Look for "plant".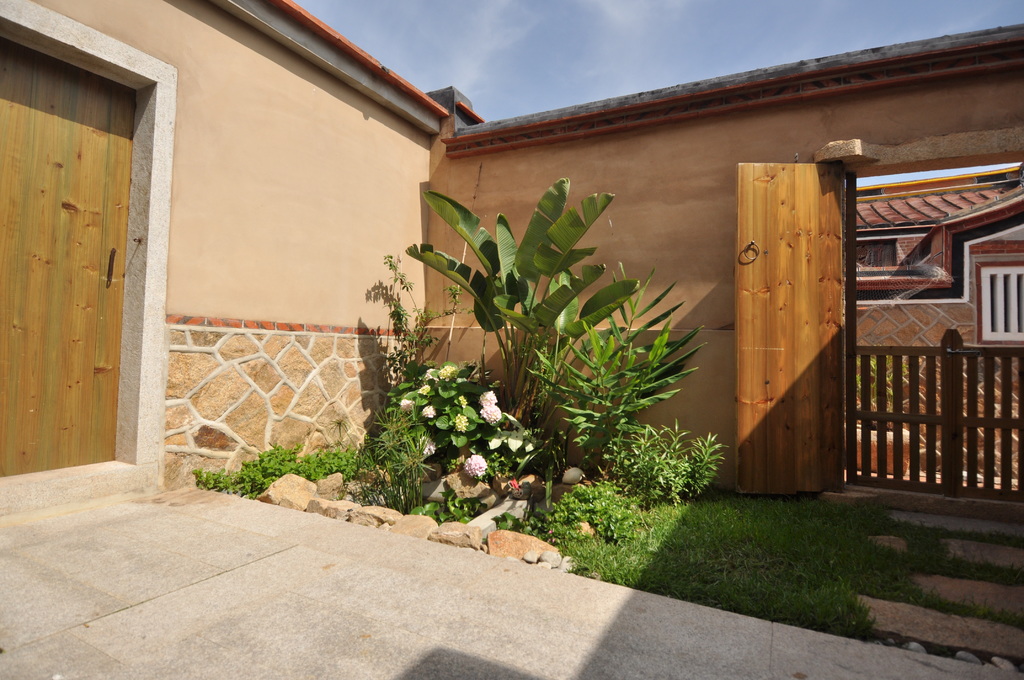
Found: [378, 355, 534, 499].
